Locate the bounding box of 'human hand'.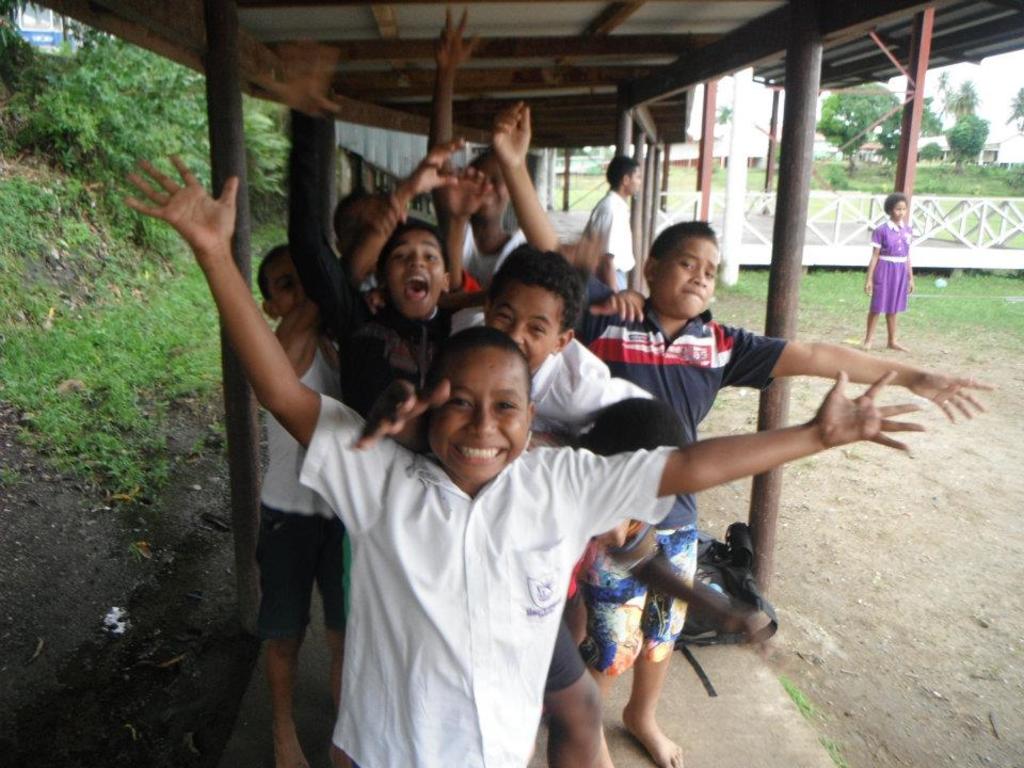
Bounding box: (572,230,599,278).
